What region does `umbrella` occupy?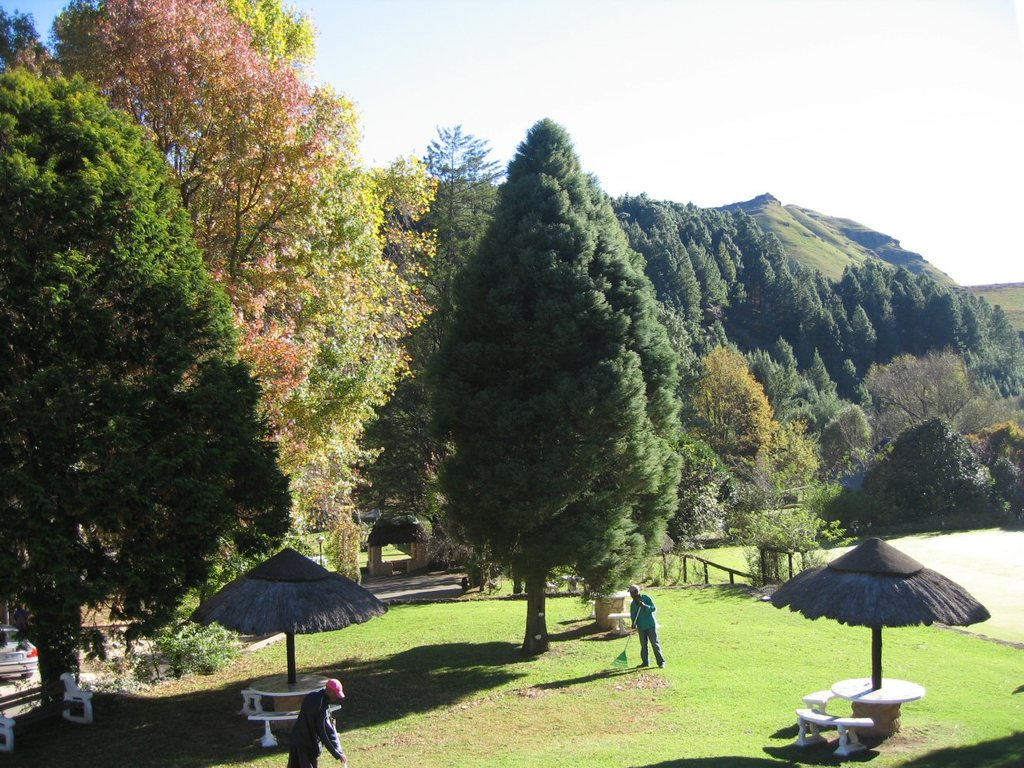
rect(191, 549, 386, 685).
